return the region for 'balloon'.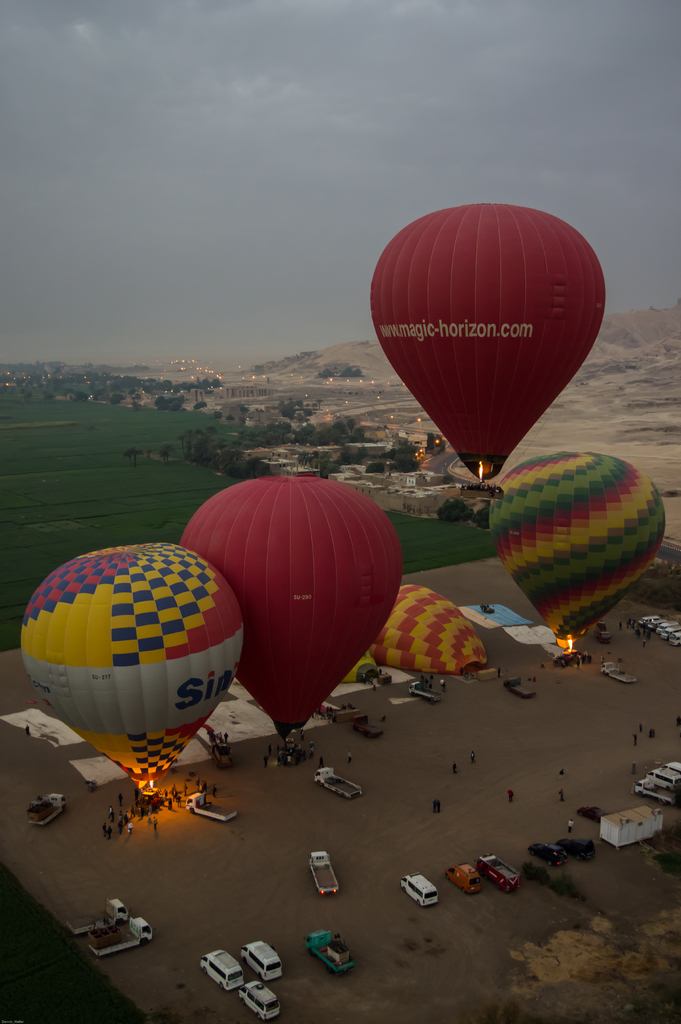
locate(370, 200, 605, 476).
